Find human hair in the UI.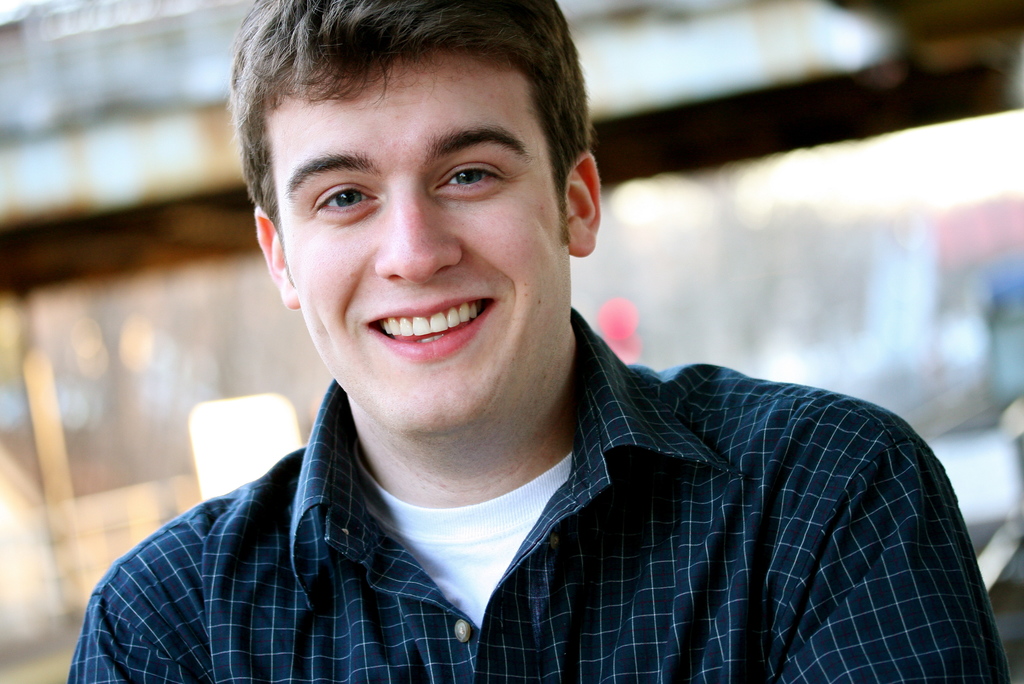
UI element at select_region(234, 0, 605, 251).
